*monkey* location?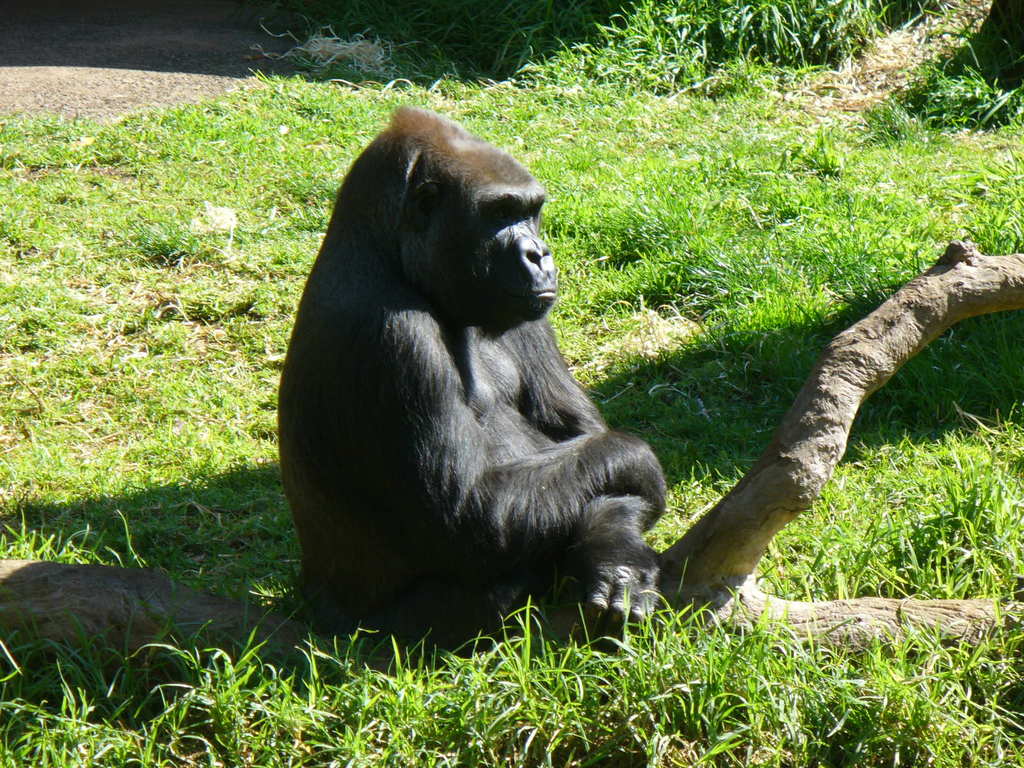
x1=273, y1=100, x2=670, y2=654
